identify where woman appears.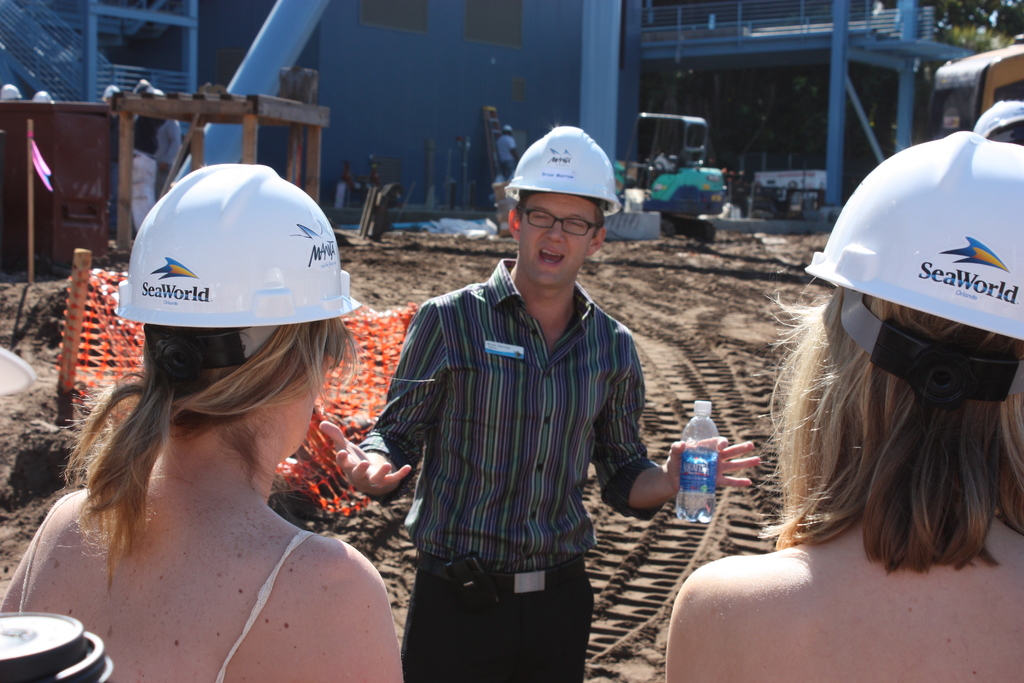
Appears at detection(19, 203, 410, 682).
